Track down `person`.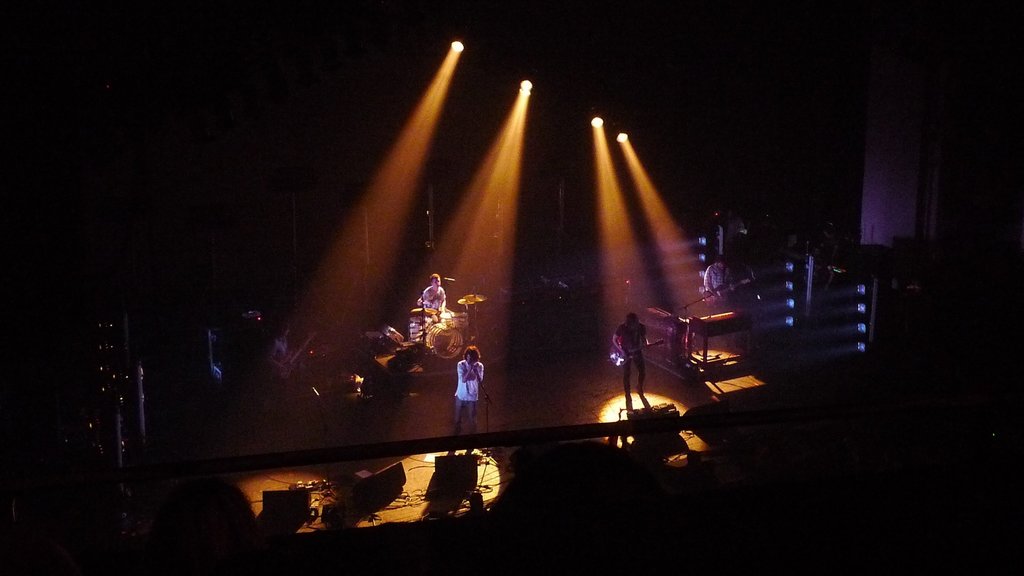
Tracked to 453,343,483,433.
